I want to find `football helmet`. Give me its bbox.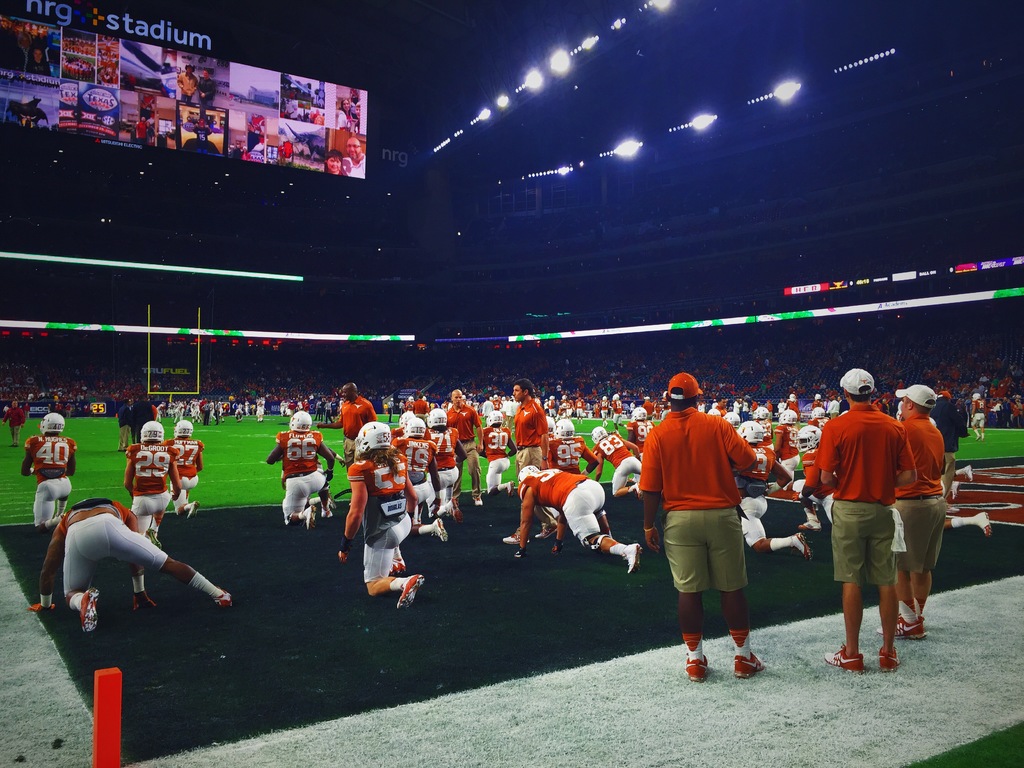
<box>484,410,503,429</box>.
